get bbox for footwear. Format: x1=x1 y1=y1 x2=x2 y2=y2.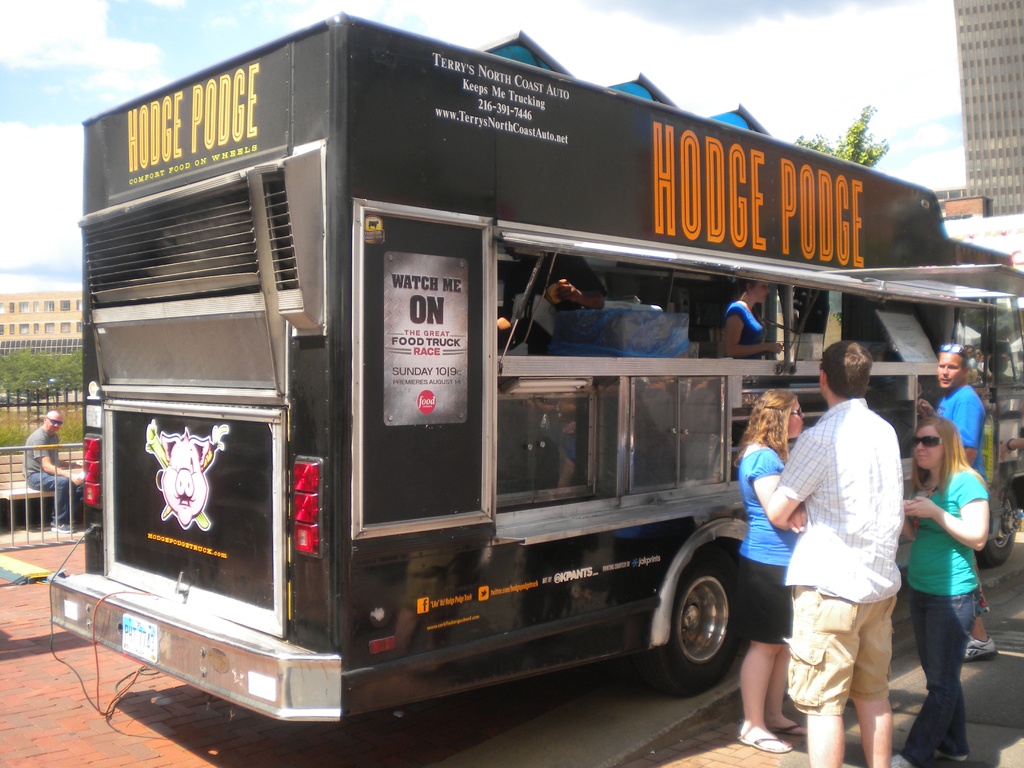
x1=879 y1=751 x2=911 y2=767.
